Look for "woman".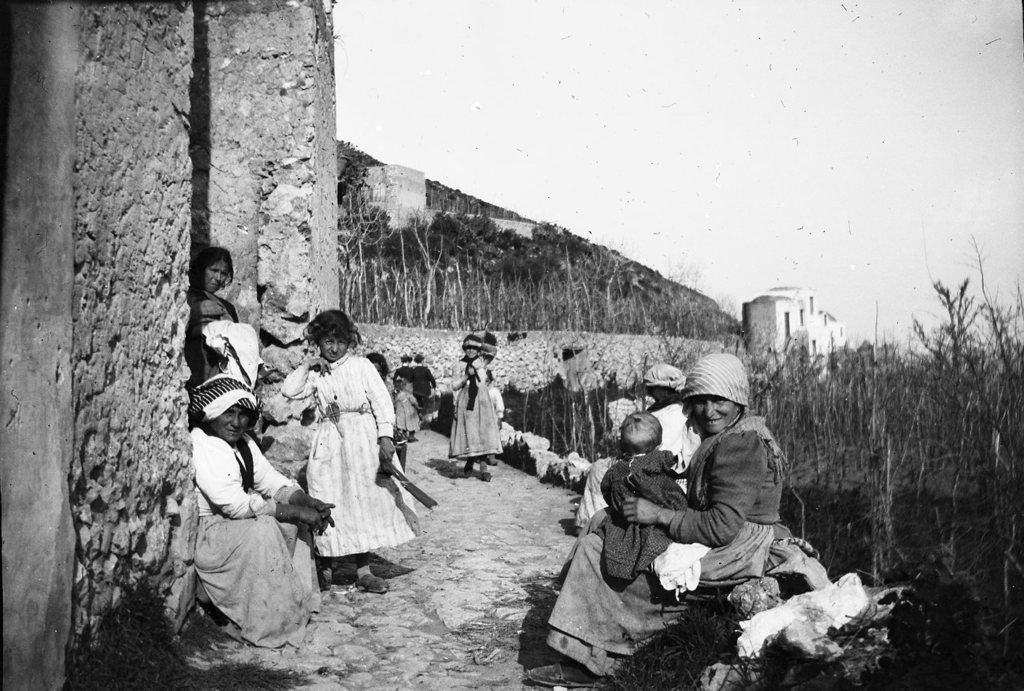
Found: select_region(525, 351, 778, 669).
